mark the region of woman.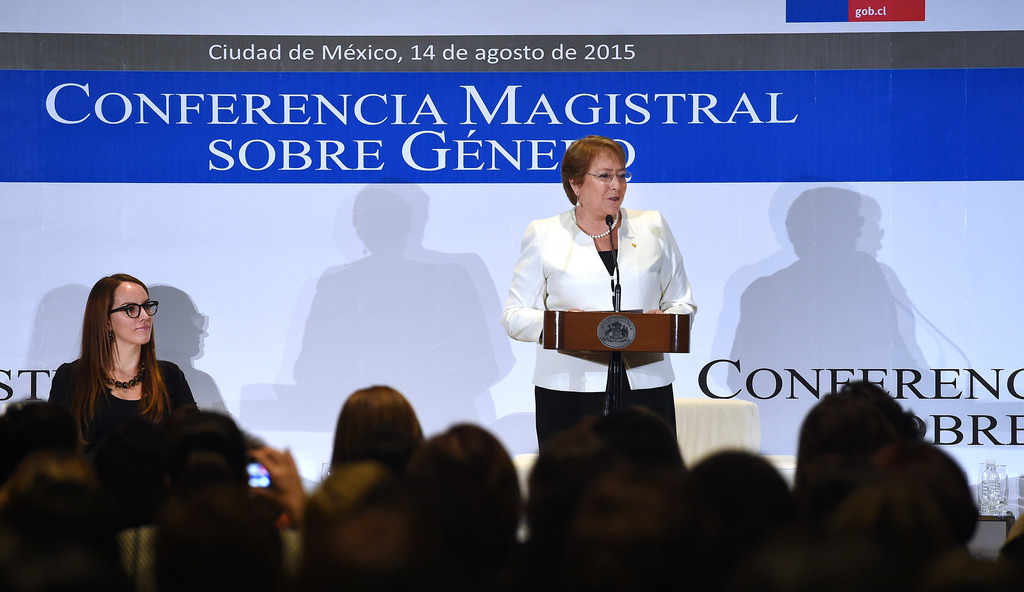
Region: bbox=[38, 268, 206, 445].
